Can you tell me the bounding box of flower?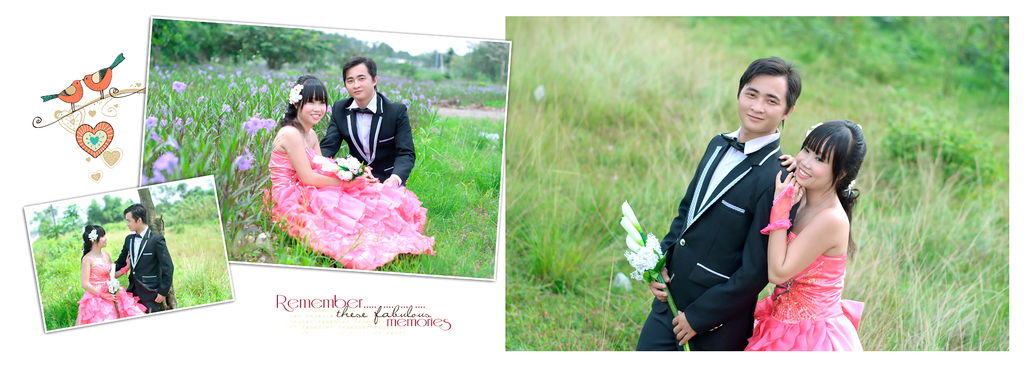
x1=229, y1=151, x2=252, y2=179.
